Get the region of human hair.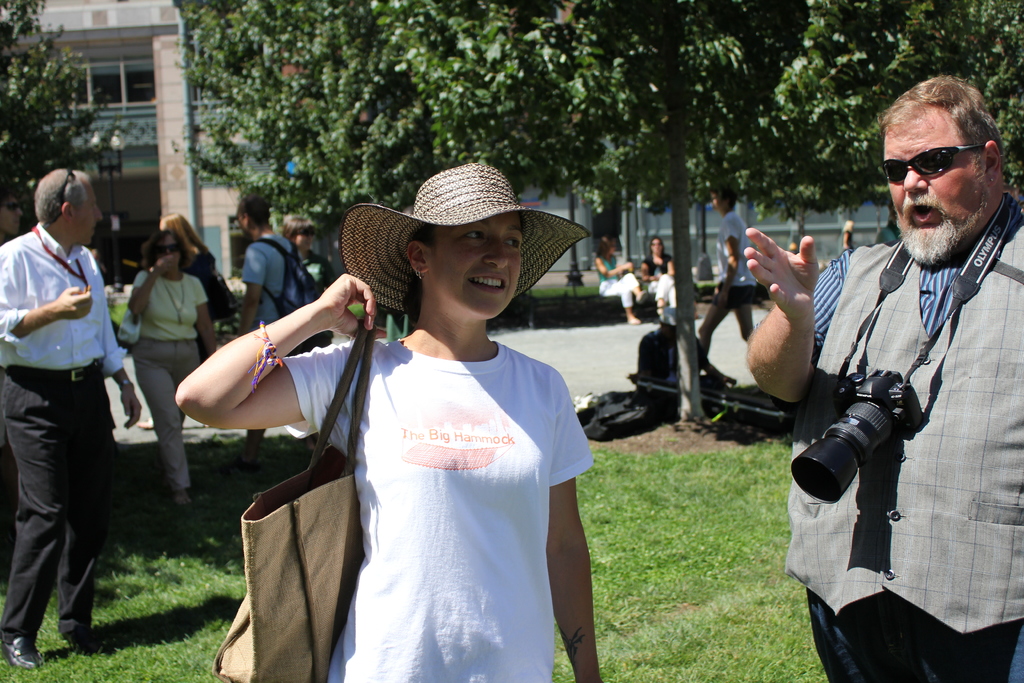
(x1=281, y1=211, x2=314, y2=240).
